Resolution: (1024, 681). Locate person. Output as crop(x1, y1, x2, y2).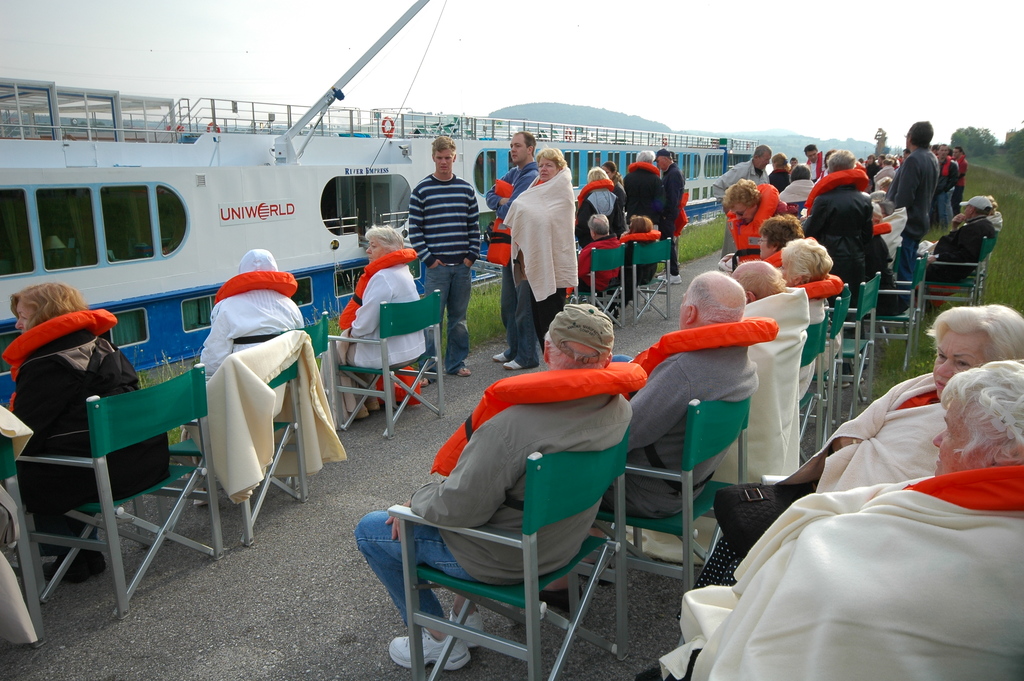
crop(751, 318, 1023, 594).
